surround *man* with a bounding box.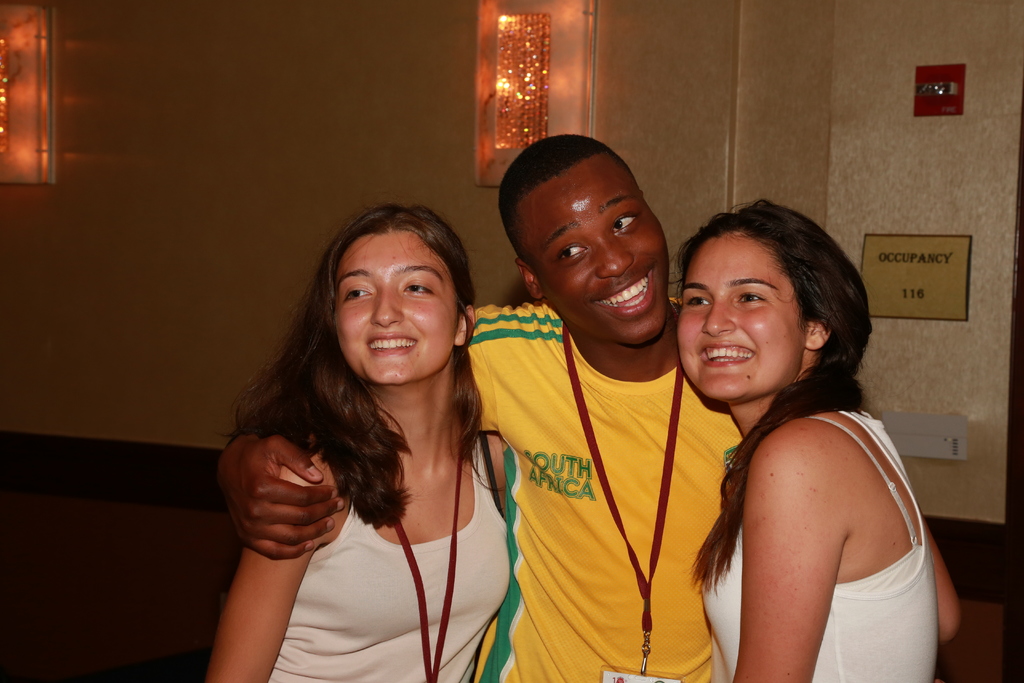
218:133:745:682.
